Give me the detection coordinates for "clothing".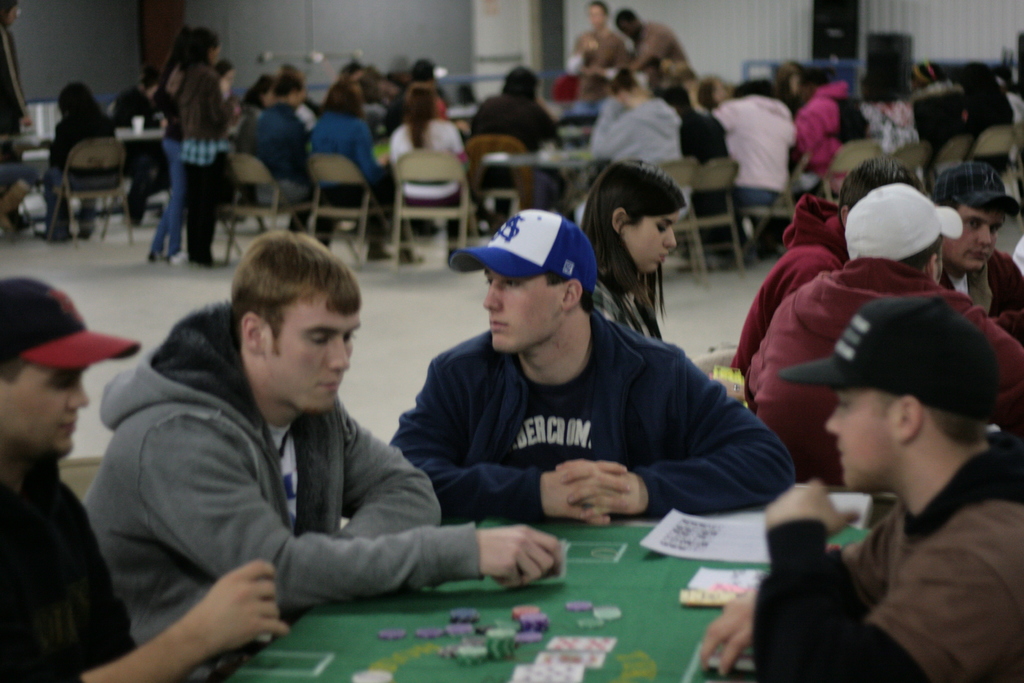
80:270:483:663.
